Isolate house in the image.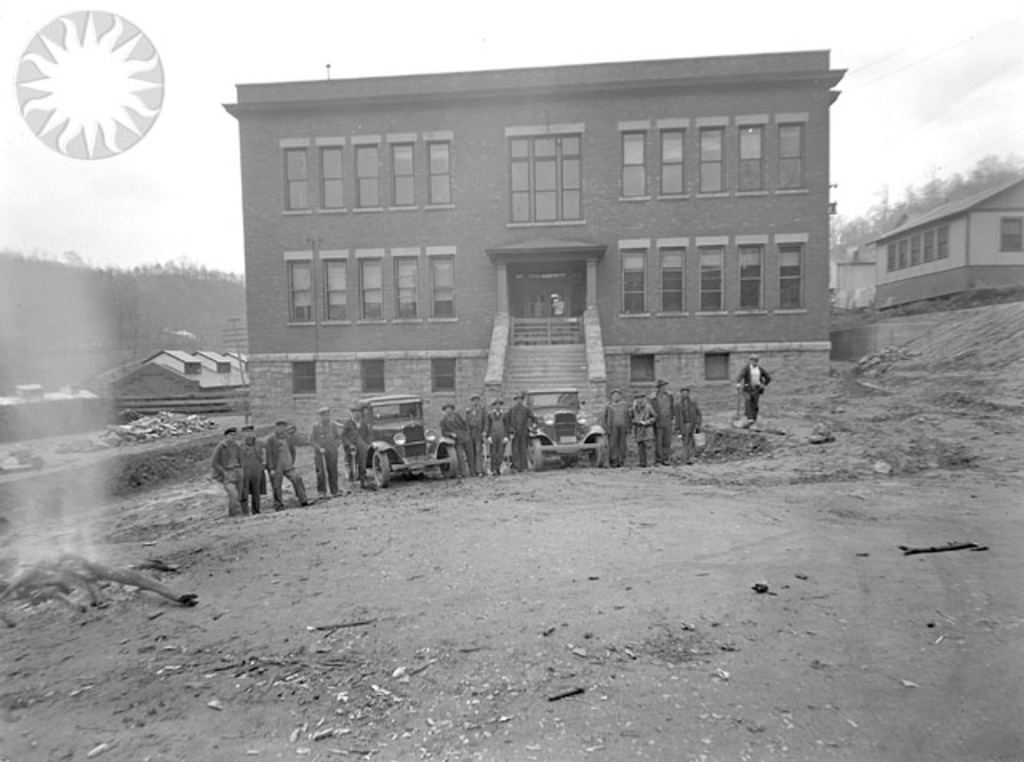
Isolated region: <box>822,242,869,327</box>.
